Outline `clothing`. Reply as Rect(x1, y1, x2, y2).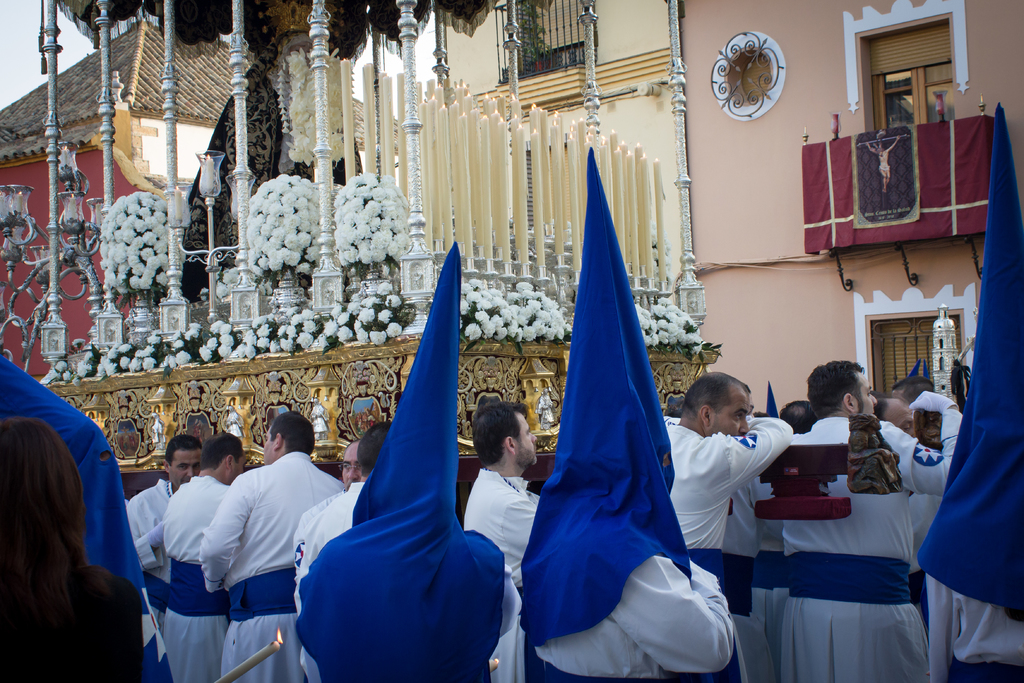
Rect(468, 466, 543, 682).
